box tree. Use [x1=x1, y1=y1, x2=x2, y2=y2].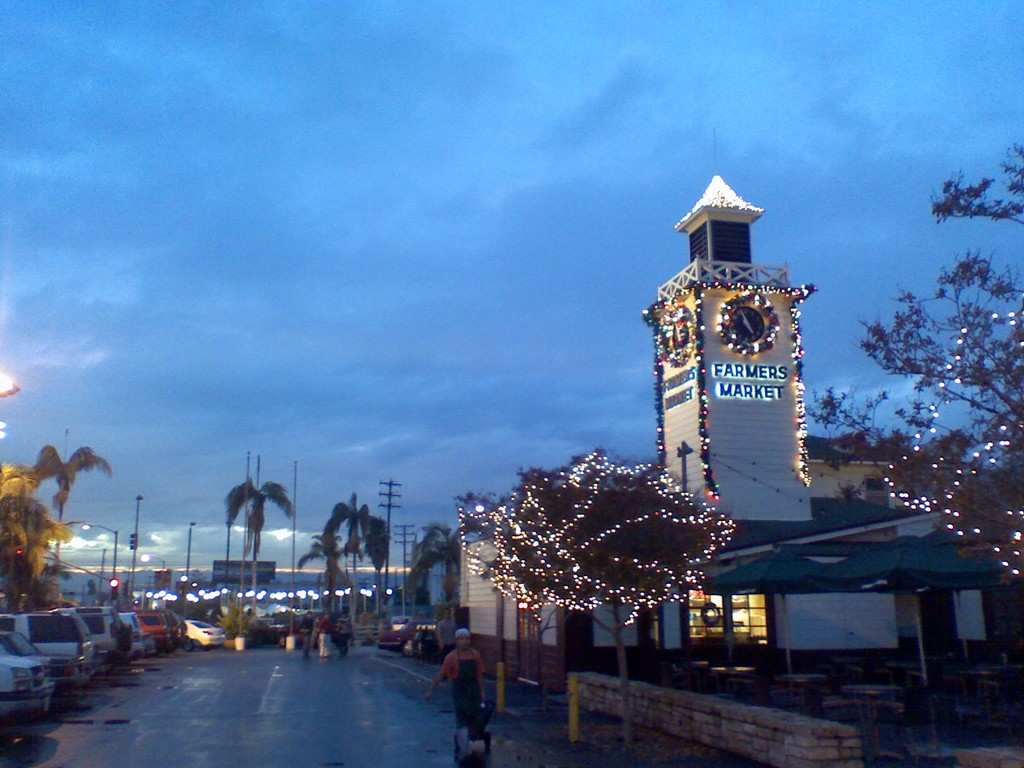
[x1=401, y1=520, x2=467, y2=619].
